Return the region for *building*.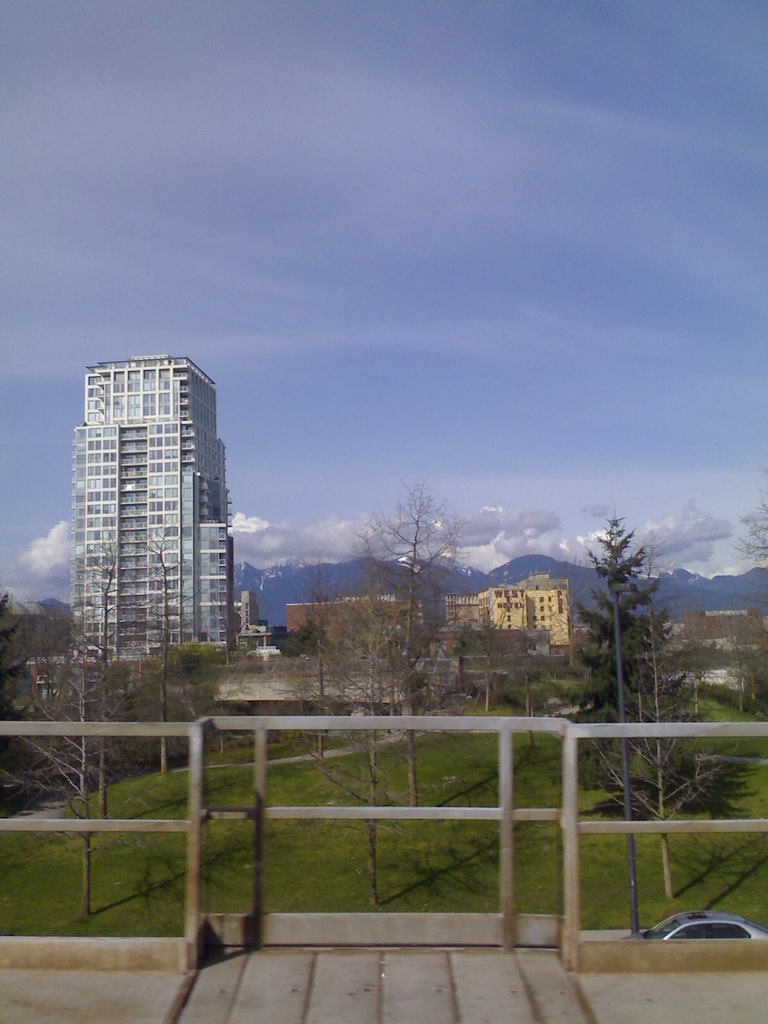
rect(446, 572, 589, 653).
